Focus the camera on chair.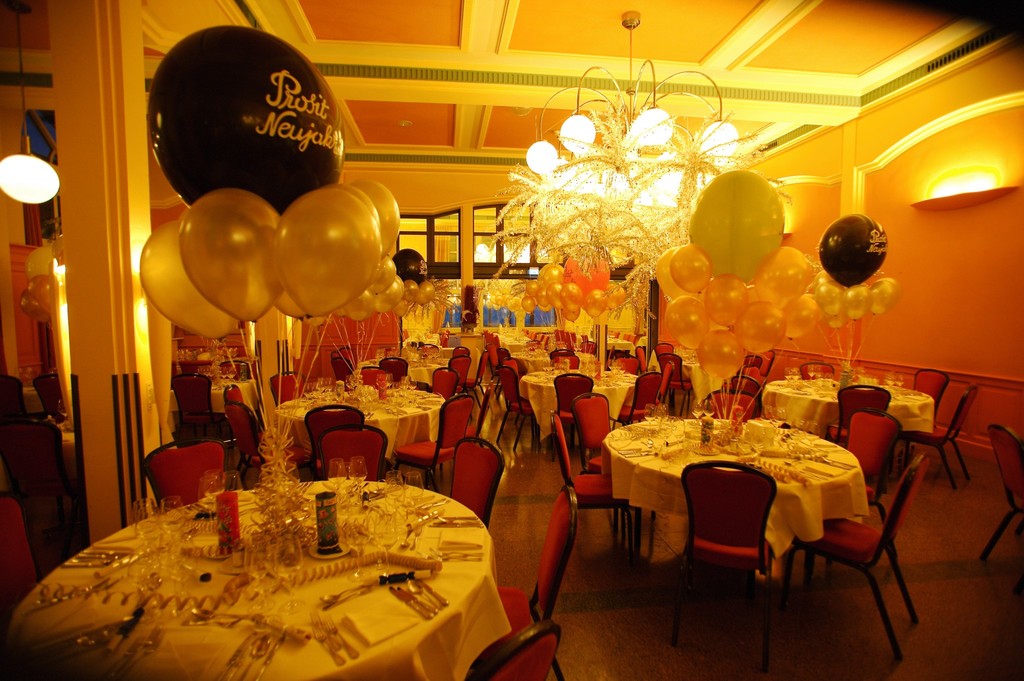
Focus region: 138/434/230/515.
